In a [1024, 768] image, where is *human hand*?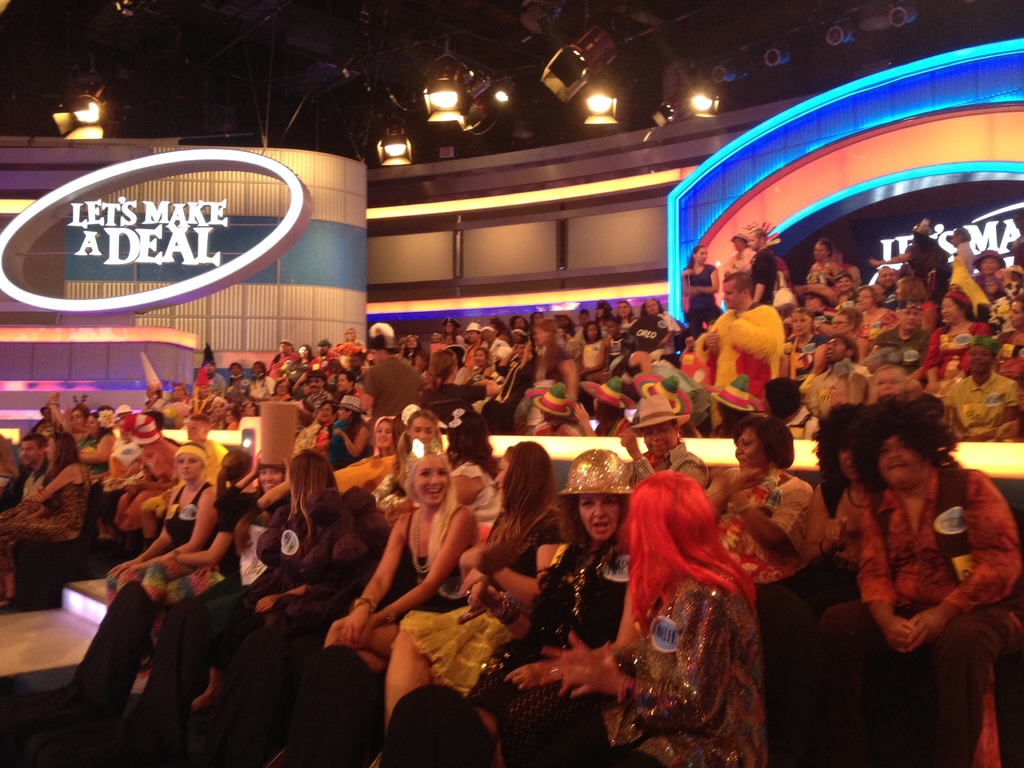
detection(106, 561, 132, 580).
